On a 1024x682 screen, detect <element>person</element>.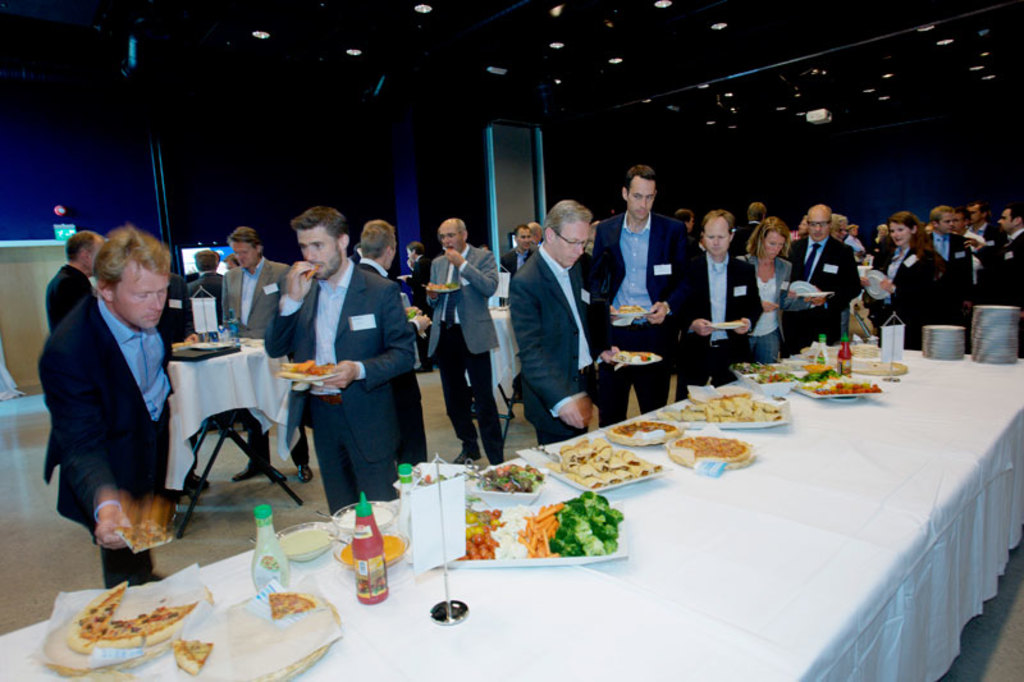
region(526, 221, 544, 247).
